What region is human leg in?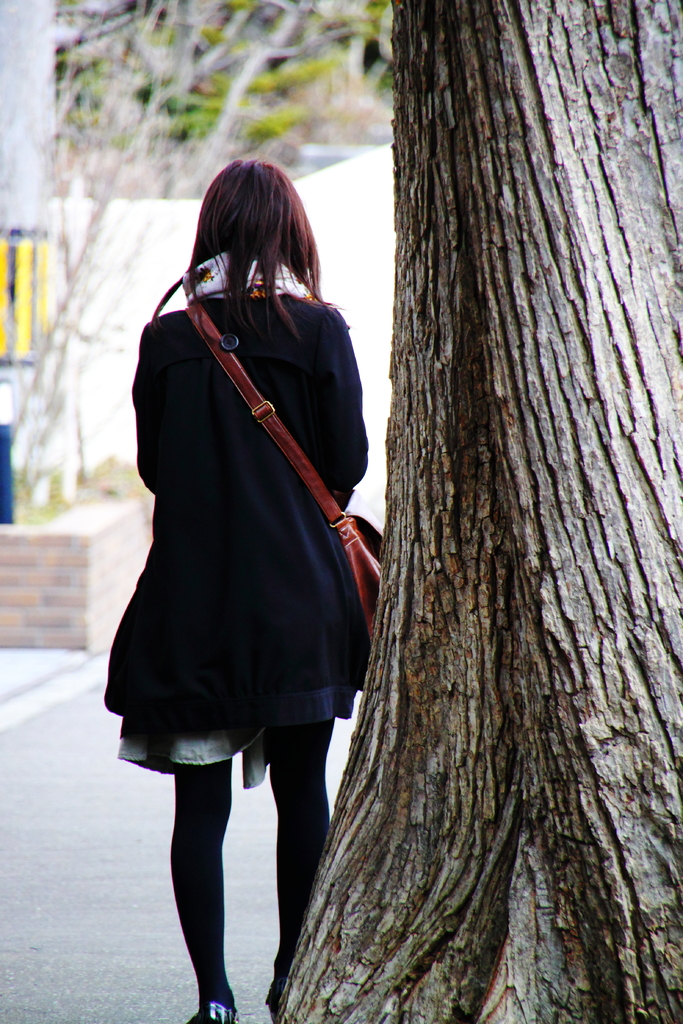
(left=258, top=715, right=330, bottom=1018).
